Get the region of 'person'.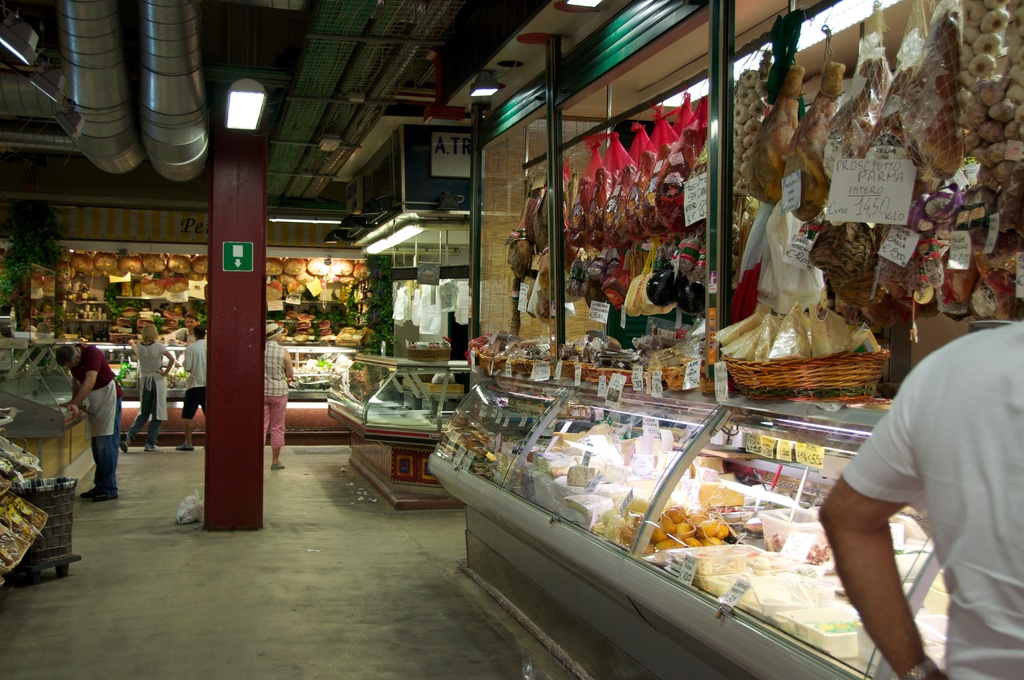
157, 303, 186, 339.
